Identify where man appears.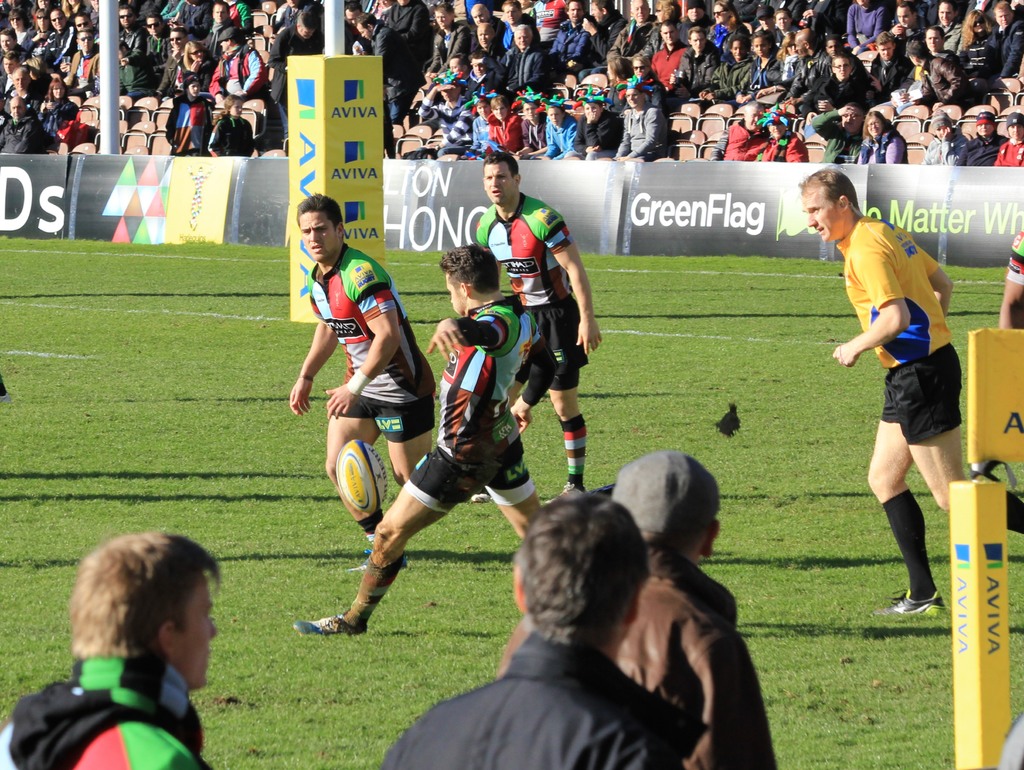
Appears at crop(355, 12, 423, 127).
